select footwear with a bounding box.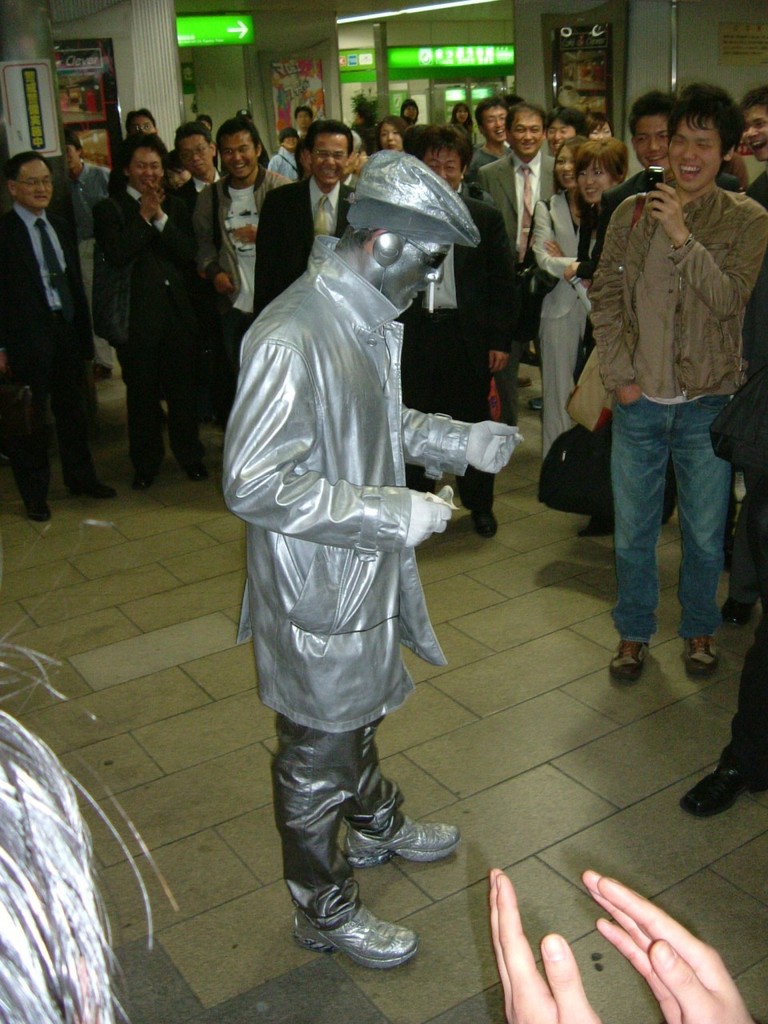
Rect(681, 634, 718, 680).
